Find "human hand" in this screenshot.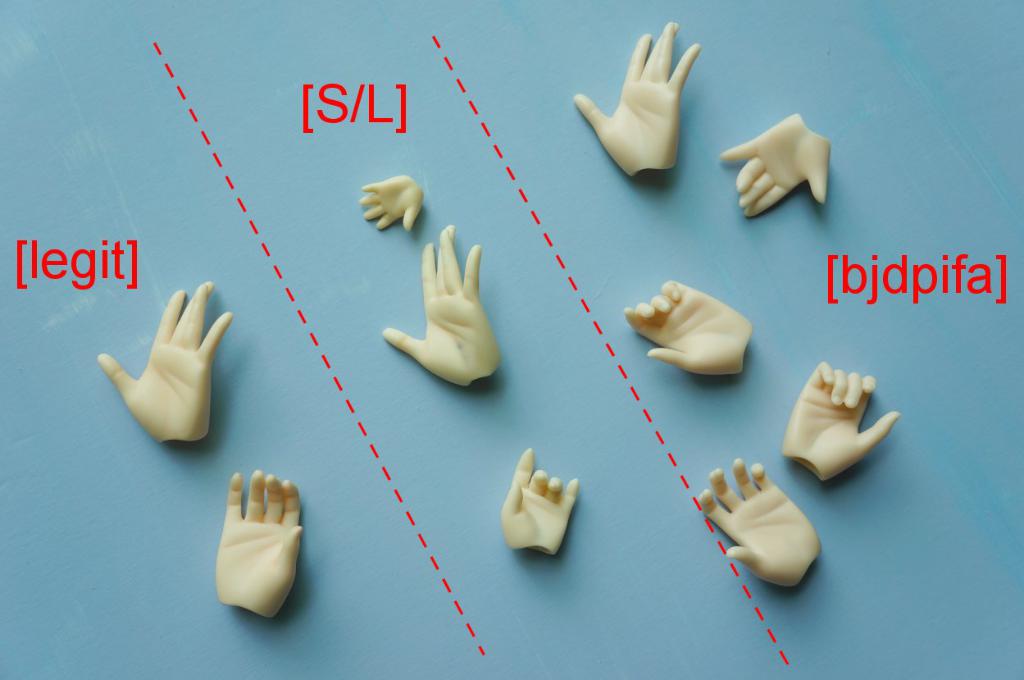
The bounding box for "human hand" is rect(382, 224, 503, 390).
